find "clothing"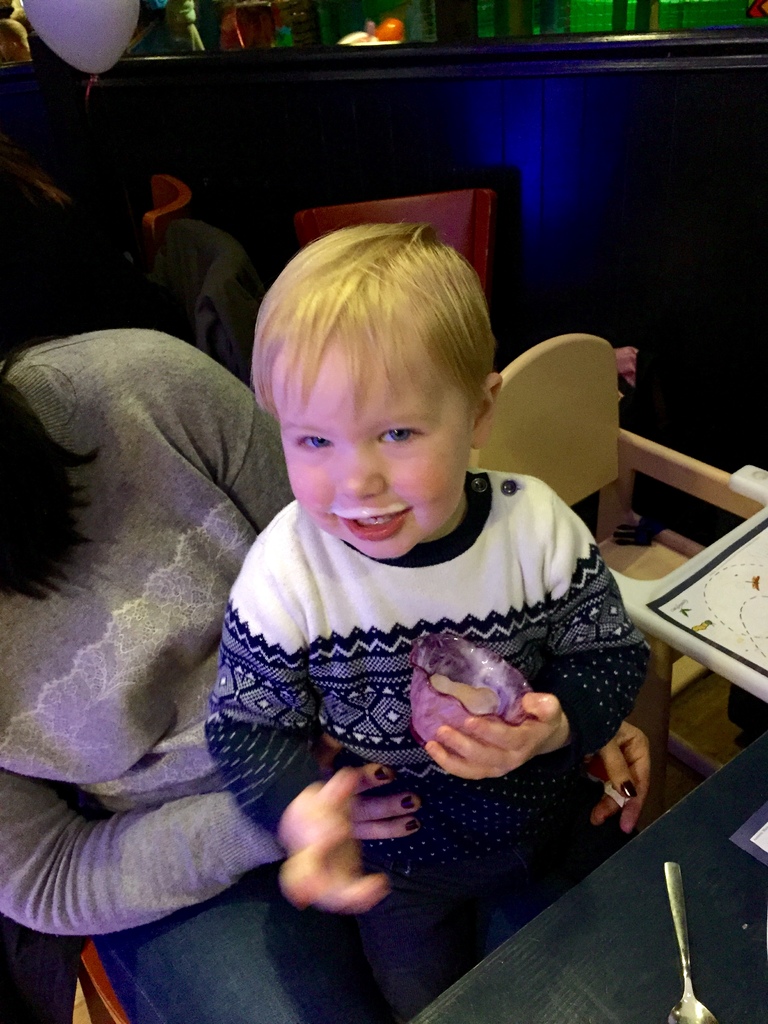
<region>0, 328, 321, 1021</region>
